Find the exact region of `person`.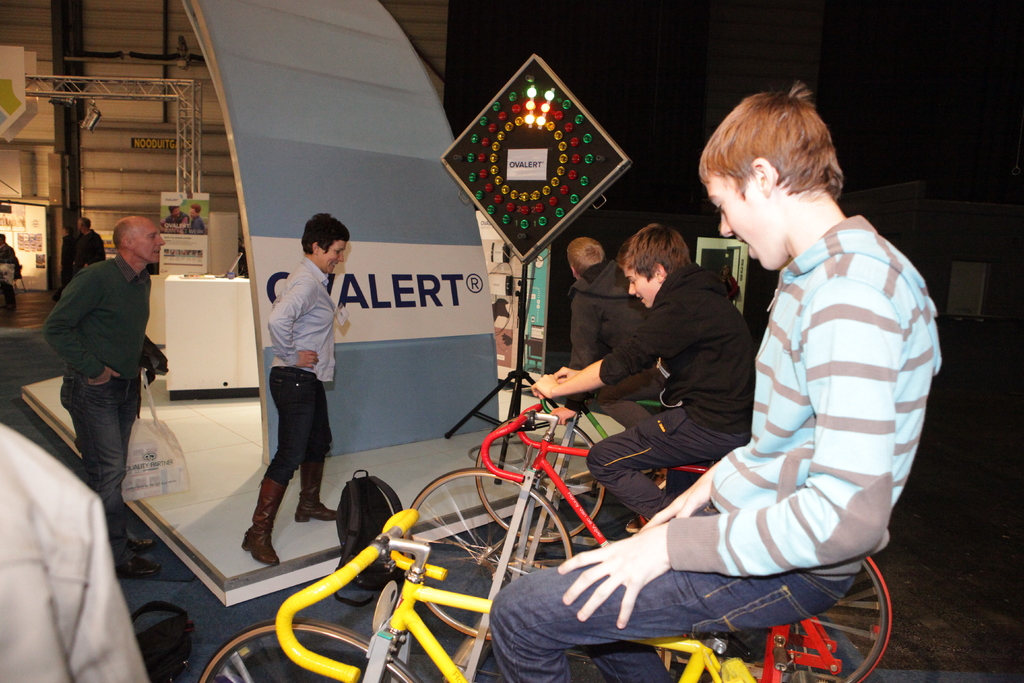
Exact region: region(23, 208, 166, 577).
